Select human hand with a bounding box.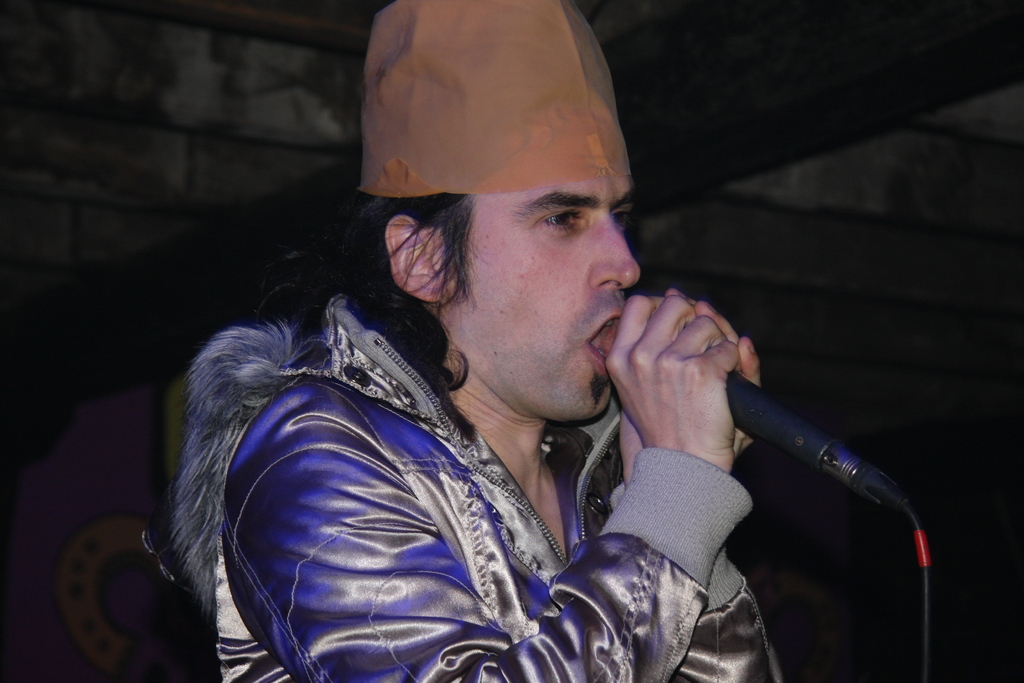
pyautogui.locateOnScreen(616, 286, 766, 484).
